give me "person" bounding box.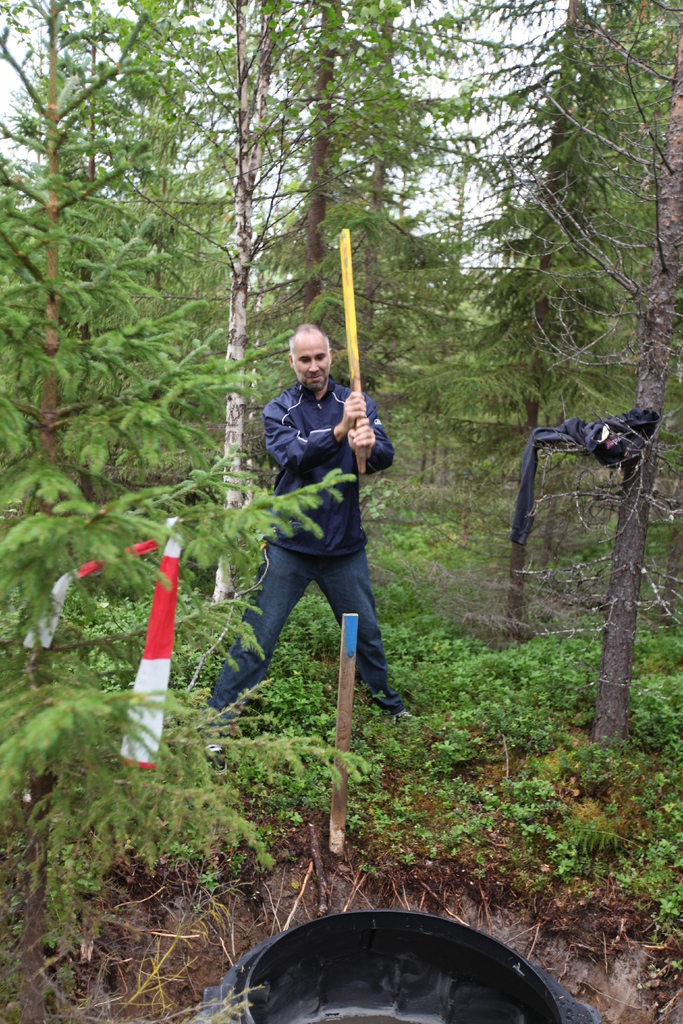
{"x1": 226, "y1": 287, "x2": 405, "y2": 773}.
